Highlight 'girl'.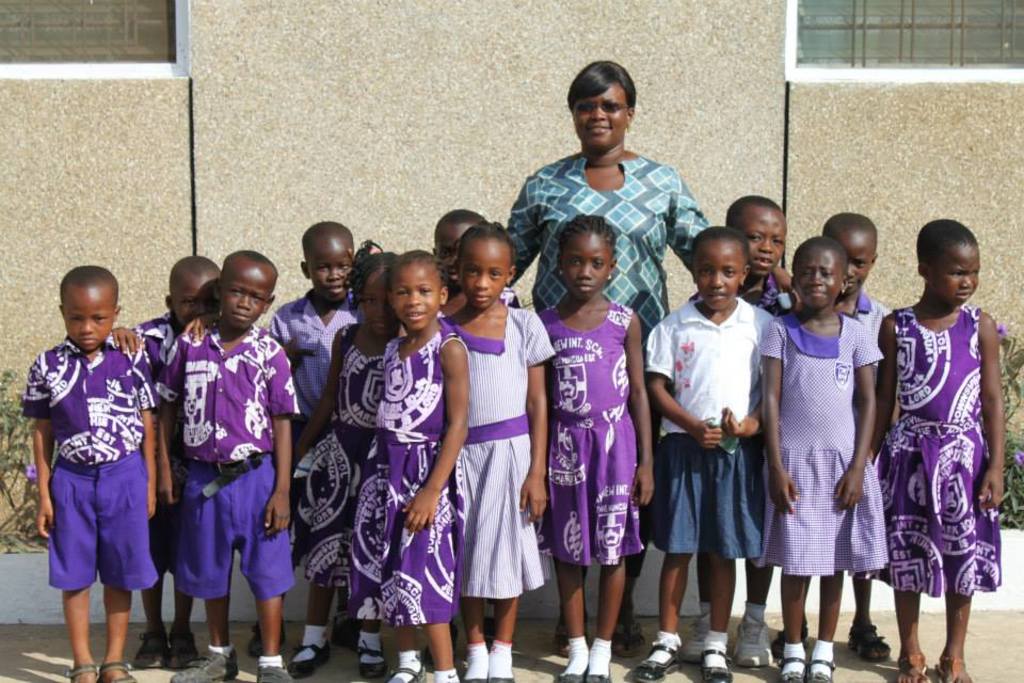
Highlighted region: <bbox>759, 236, 892, 682</bbox>.
